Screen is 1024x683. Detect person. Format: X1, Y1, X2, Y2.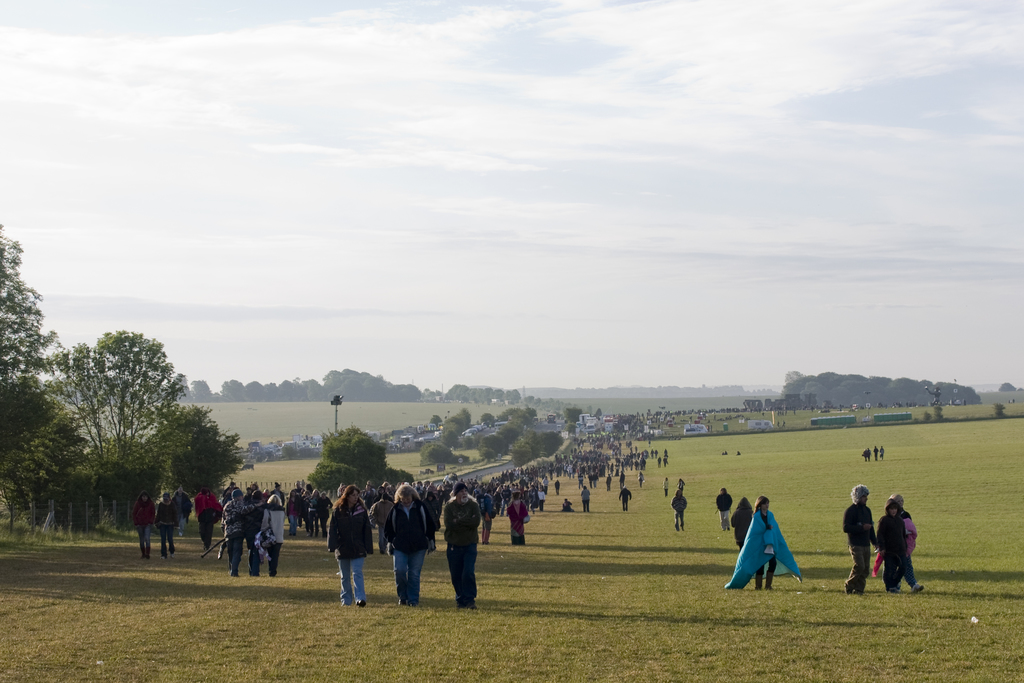
220, 483, 257, 571.
